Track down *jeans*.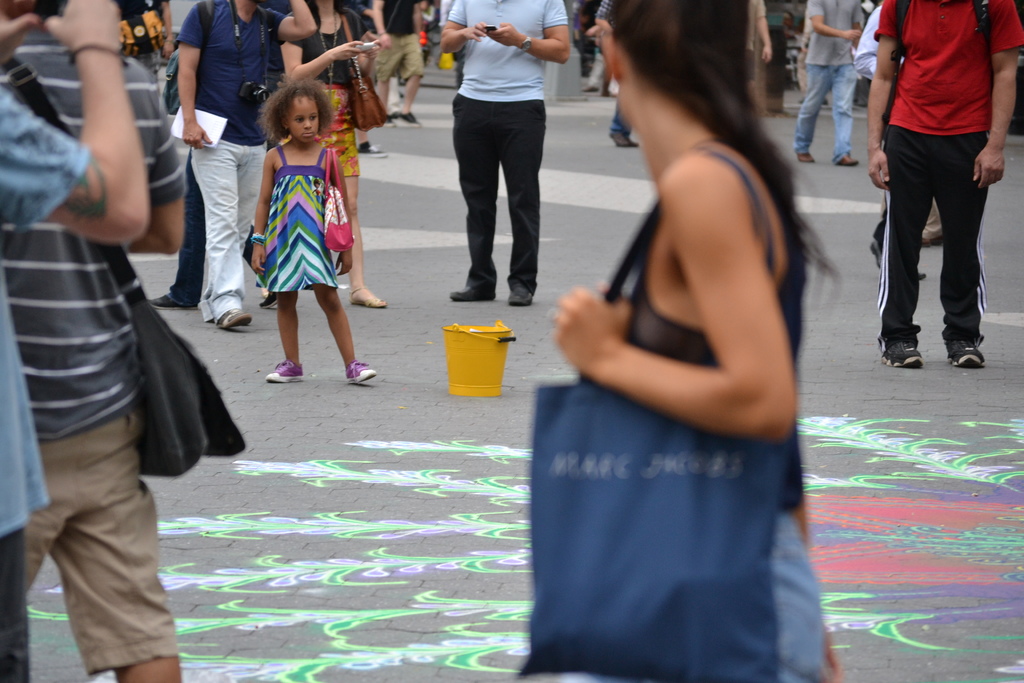
Tracked to Rect(592, 48, 607, 92).
